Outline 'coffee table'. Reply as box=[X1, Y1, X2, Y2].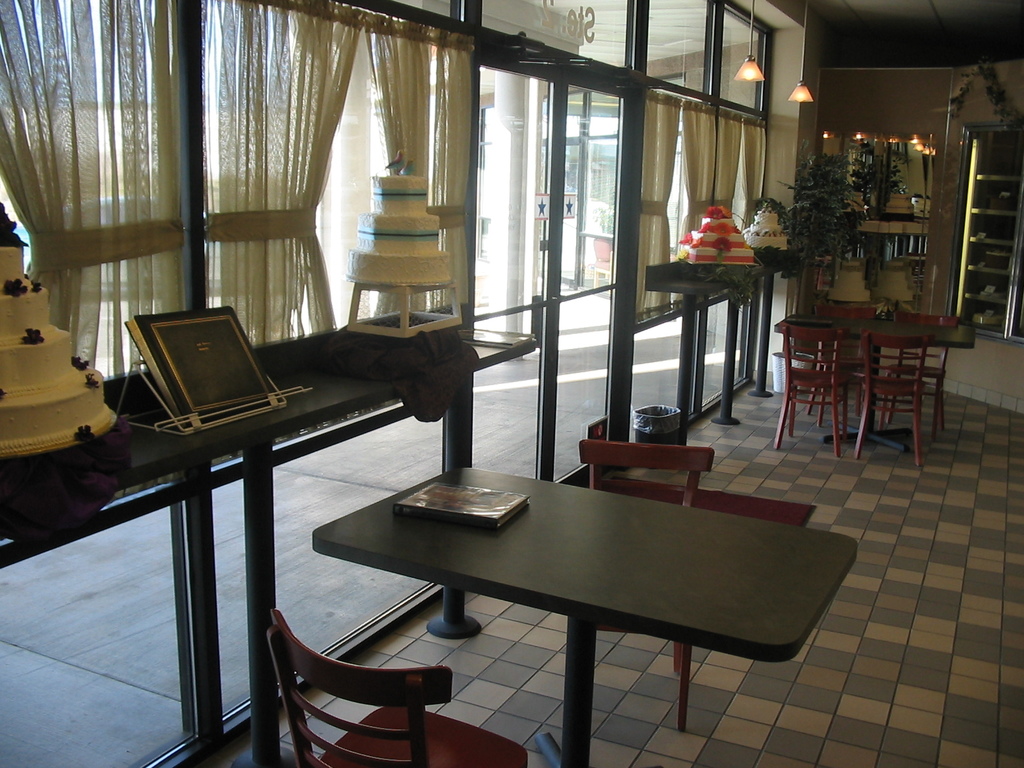
box=[771, 307, 982, 431].
